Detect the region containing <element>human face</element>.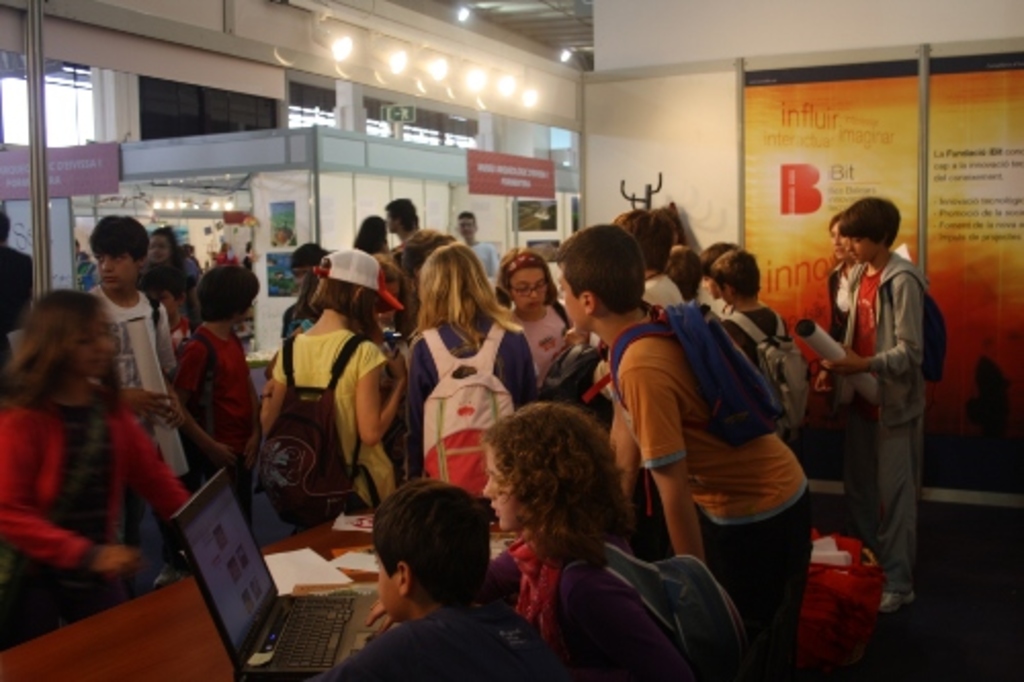
rect(150, 233, 168, 264).
